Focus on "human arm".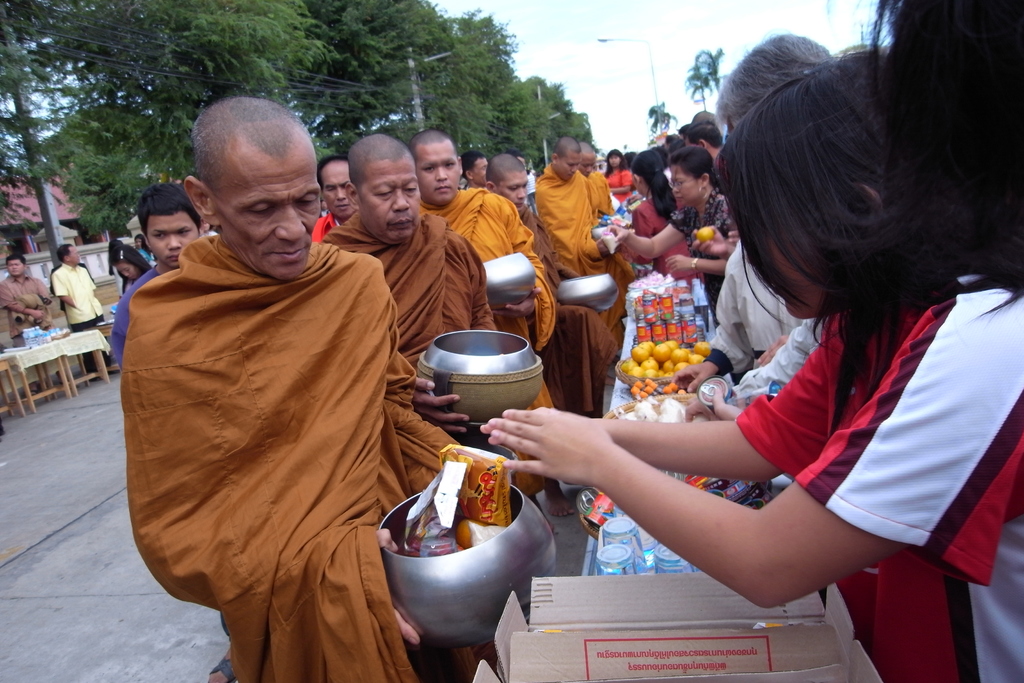
Focused at <box>47,267,79,309</box>.
